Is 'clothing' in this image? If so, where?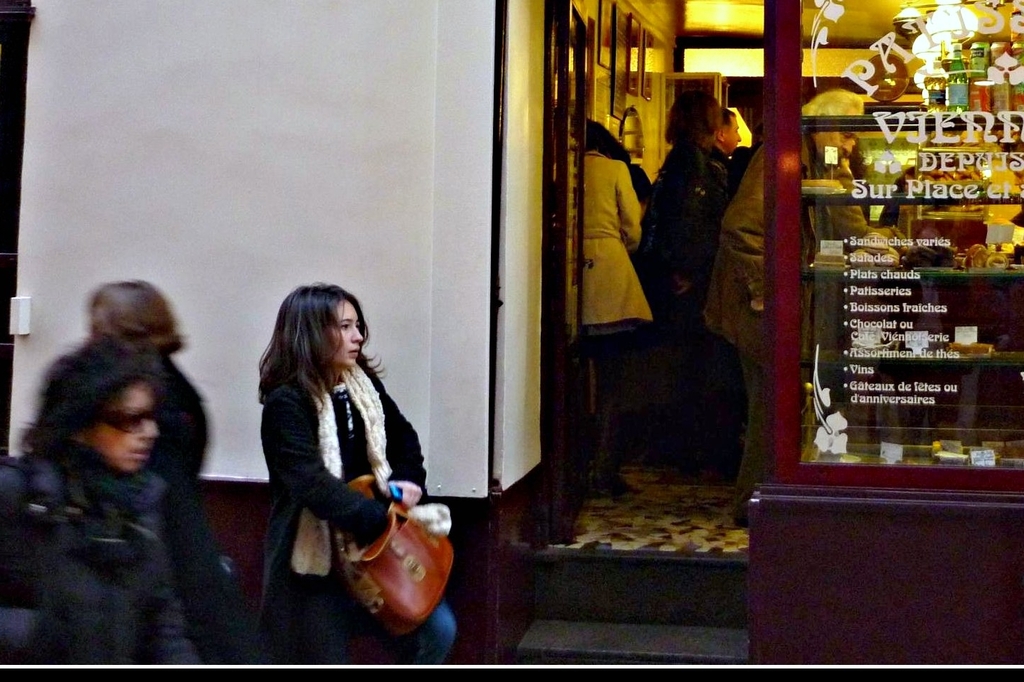
Yes, at region(727, 132, 766, 499).
